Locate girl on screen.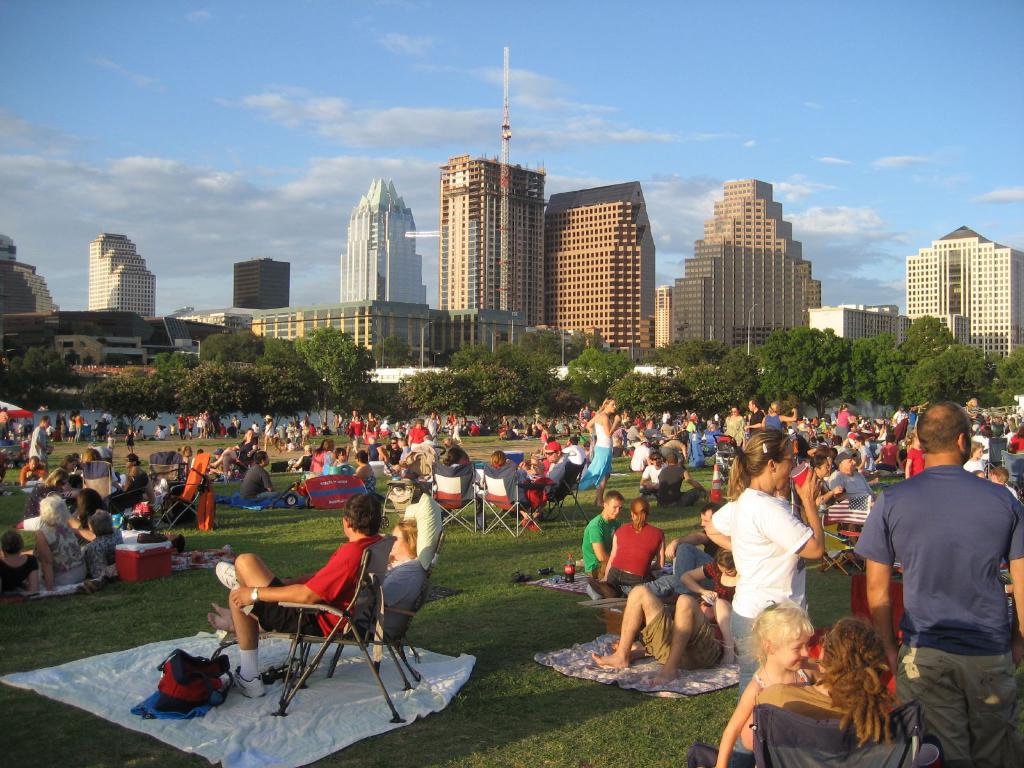
On screen at {"left": 332, "top": 447, "right": 352, "bottom": 469}.
